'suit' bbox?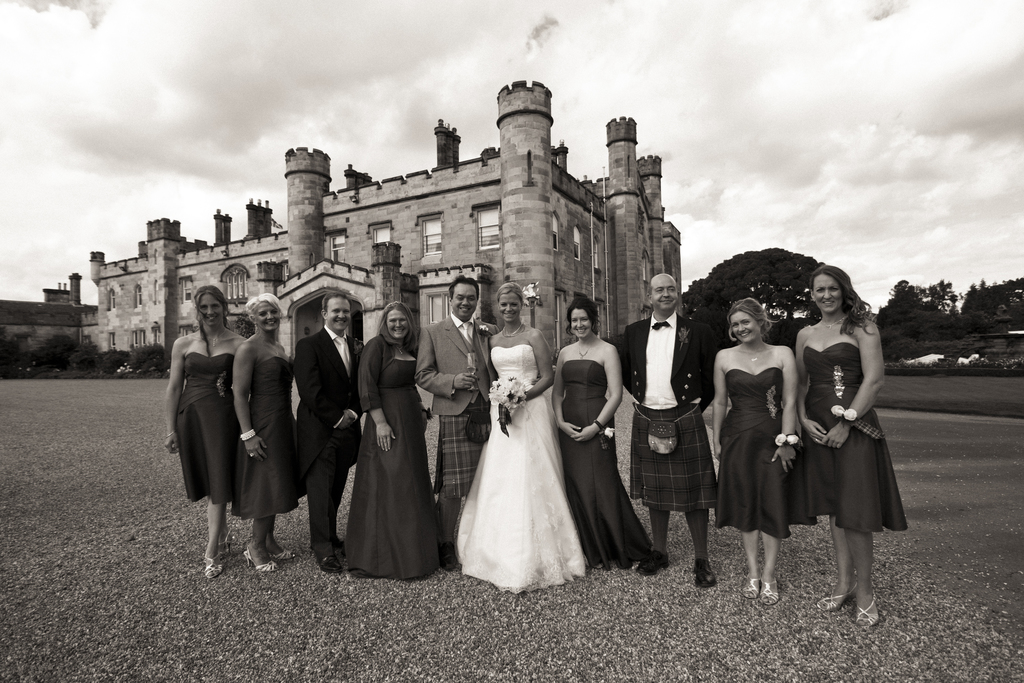
(x1=620, y1=311, x2=719, y2=412)
